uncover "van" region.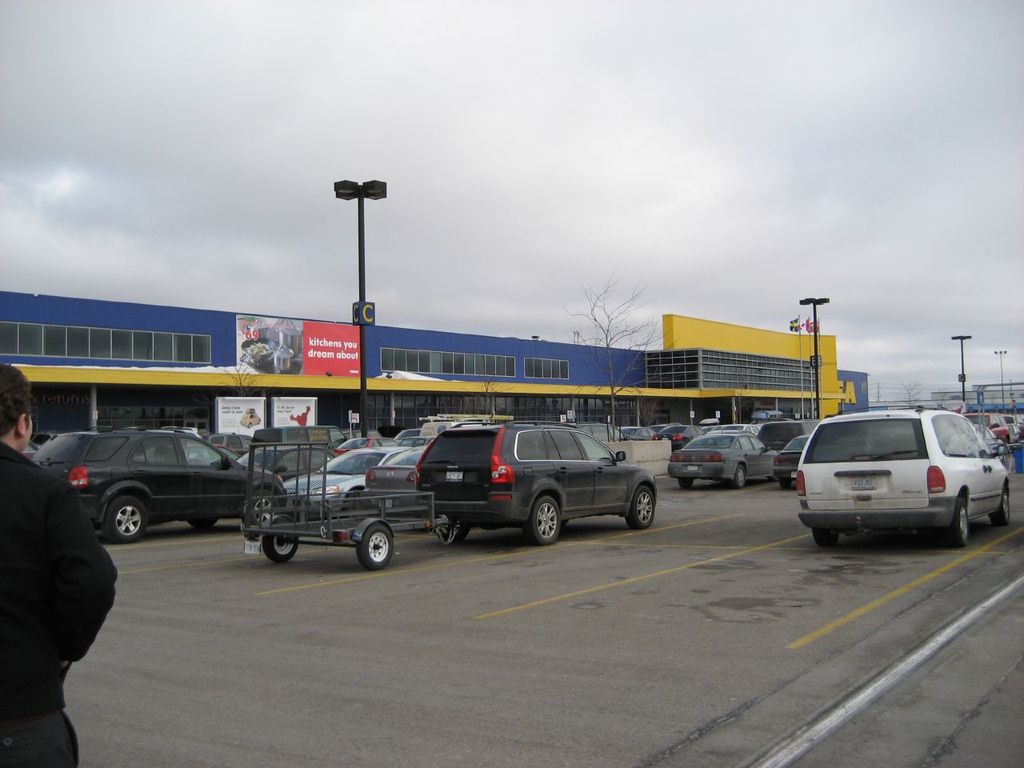
Uncovered: l=801, t=408, r=1008, b=544.
